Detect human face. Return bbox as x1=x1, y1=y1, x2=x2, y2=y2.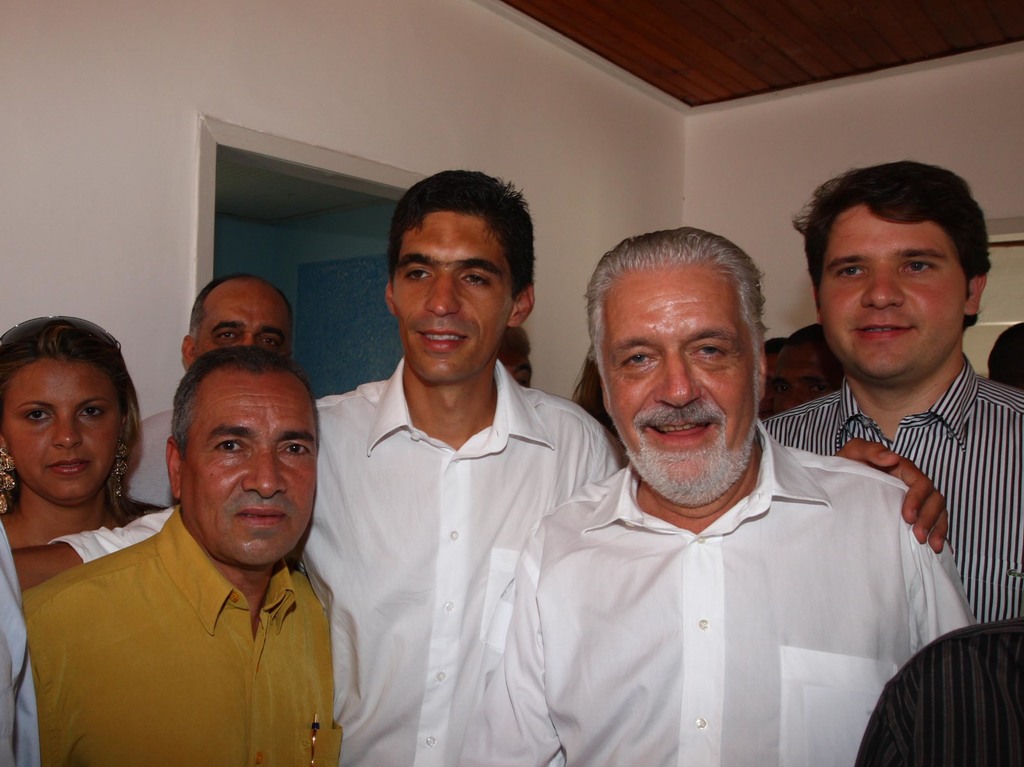
x1=820, y1=206, x2=964, y2=373.
